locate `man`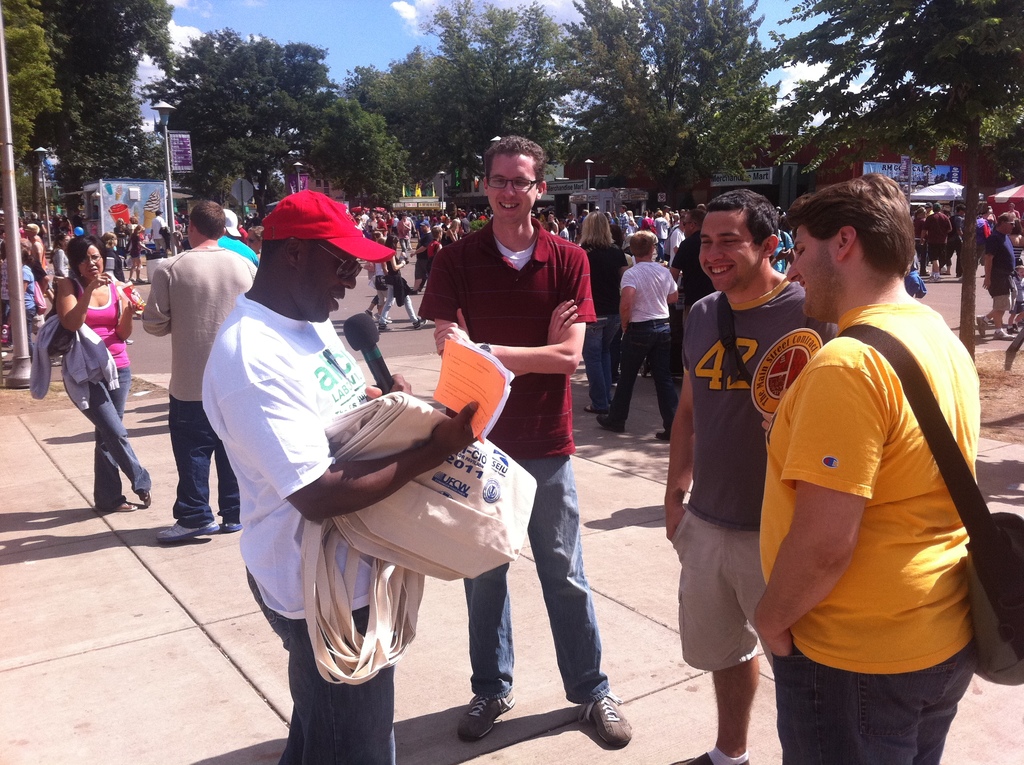
150 207 169 254
